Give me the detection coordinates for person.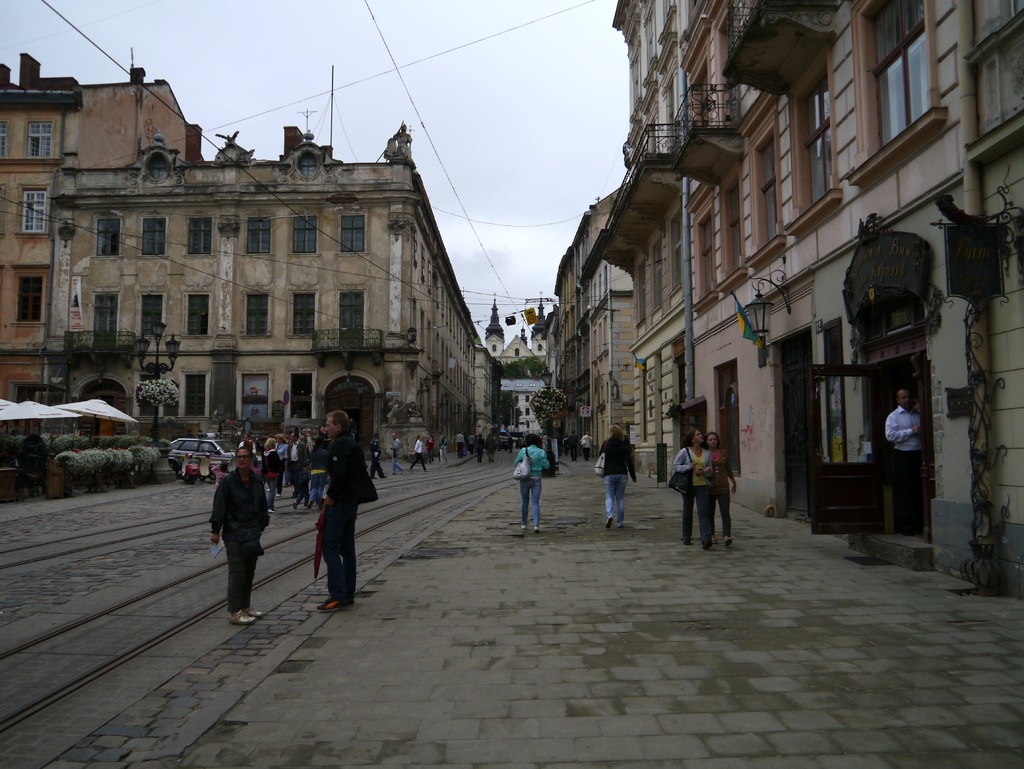
[886,383,924,536].
